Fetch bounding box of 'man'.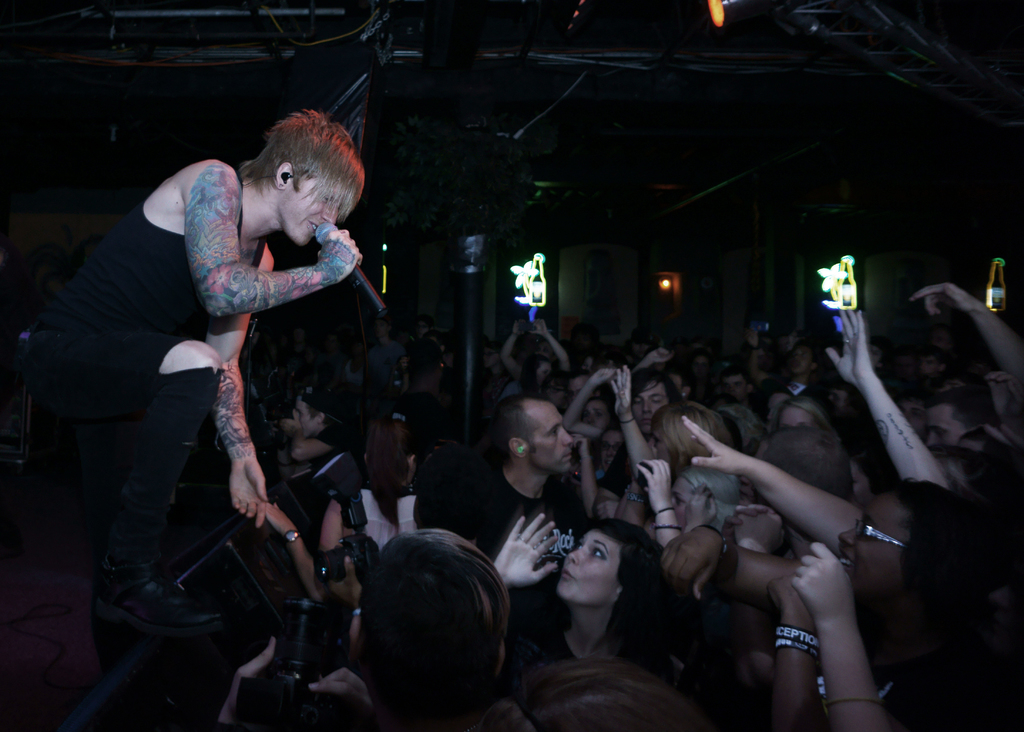
Bbox: 723, 428, 862, 565.
